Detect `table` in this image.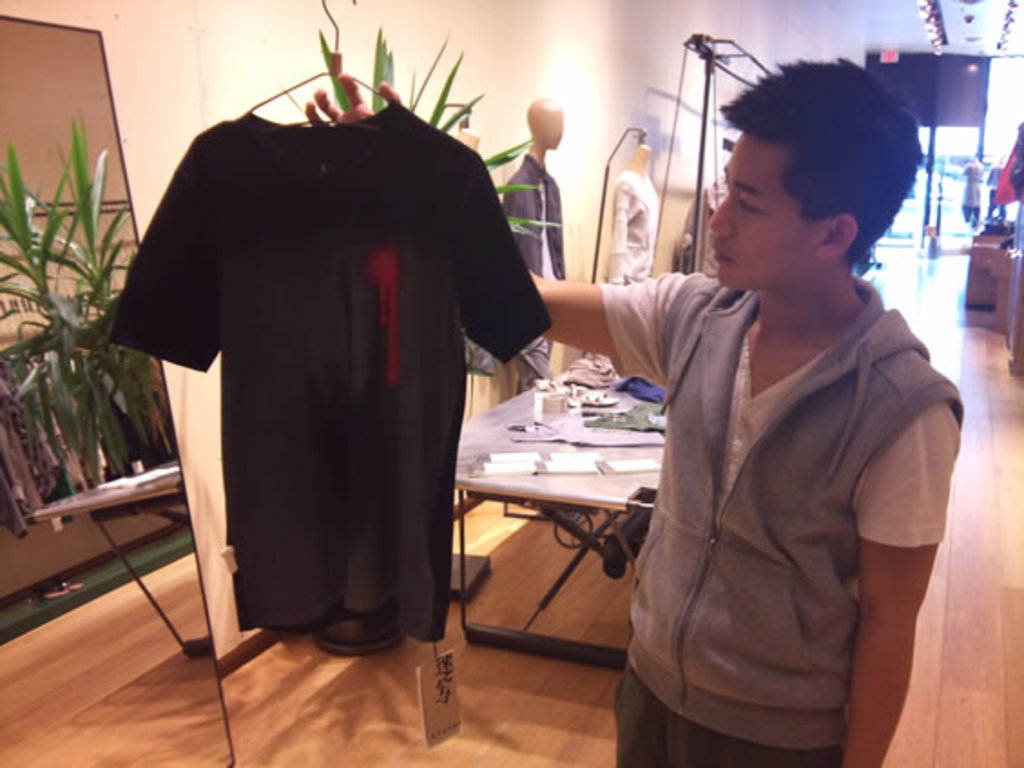
Detection: 448/350/671/667.
